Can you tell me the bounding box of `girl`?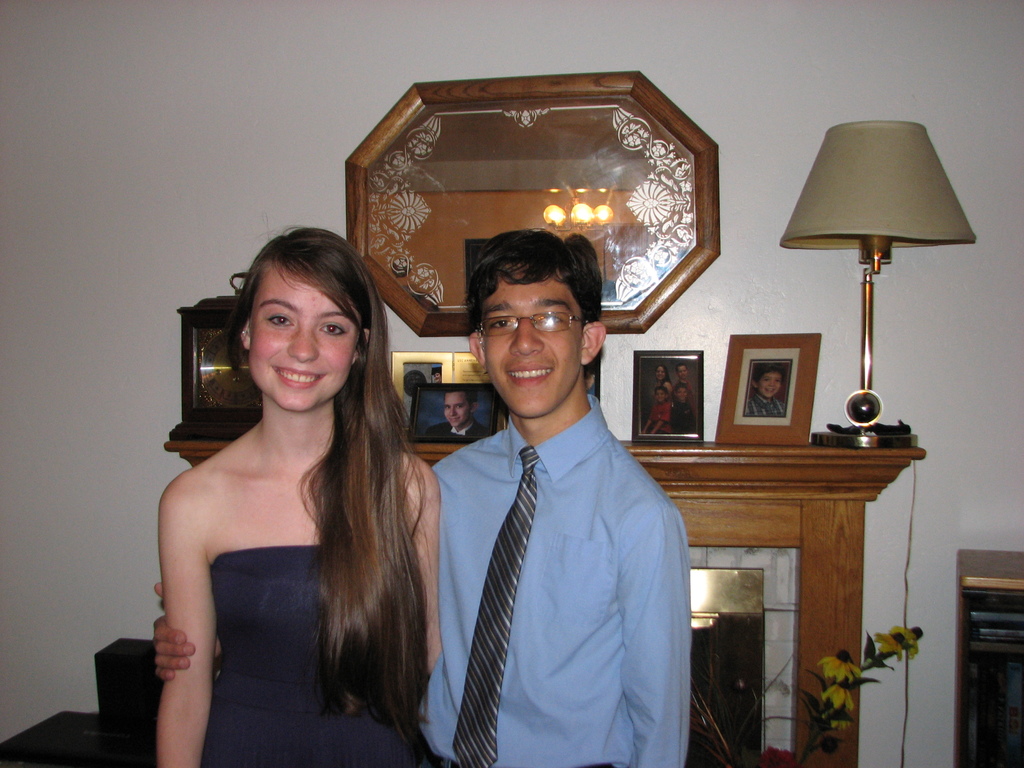
(149,224,451,767).
